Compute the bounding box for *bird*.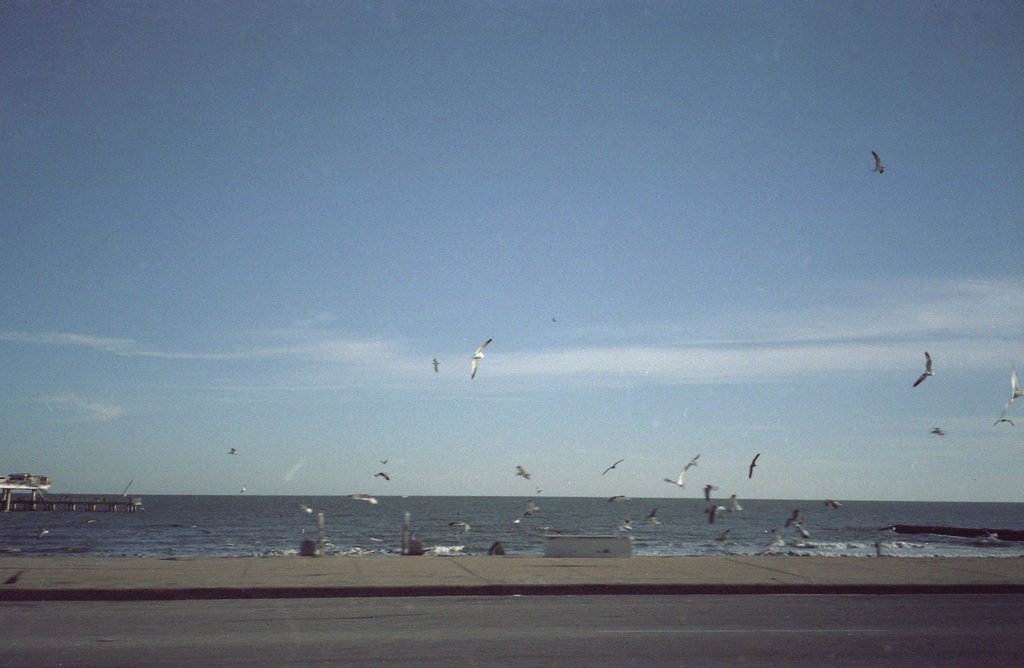
locate(989, 402, 1014, 427).
